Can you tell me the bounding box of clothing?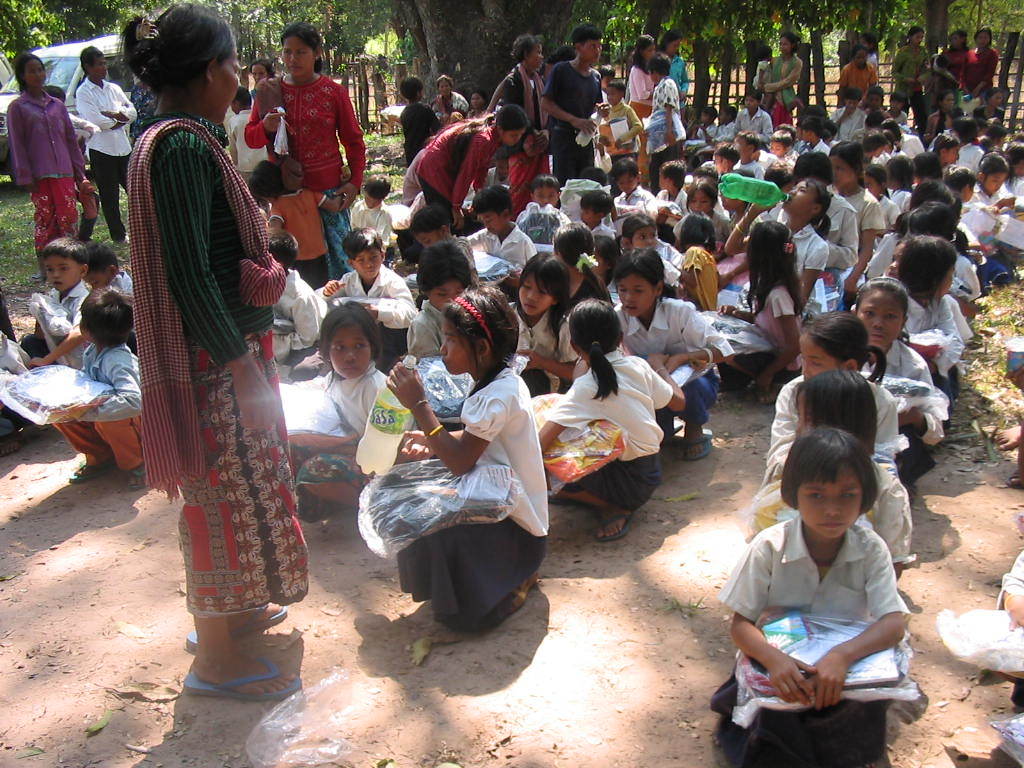
x1=651 y1=190 x2=690 y2=232.
